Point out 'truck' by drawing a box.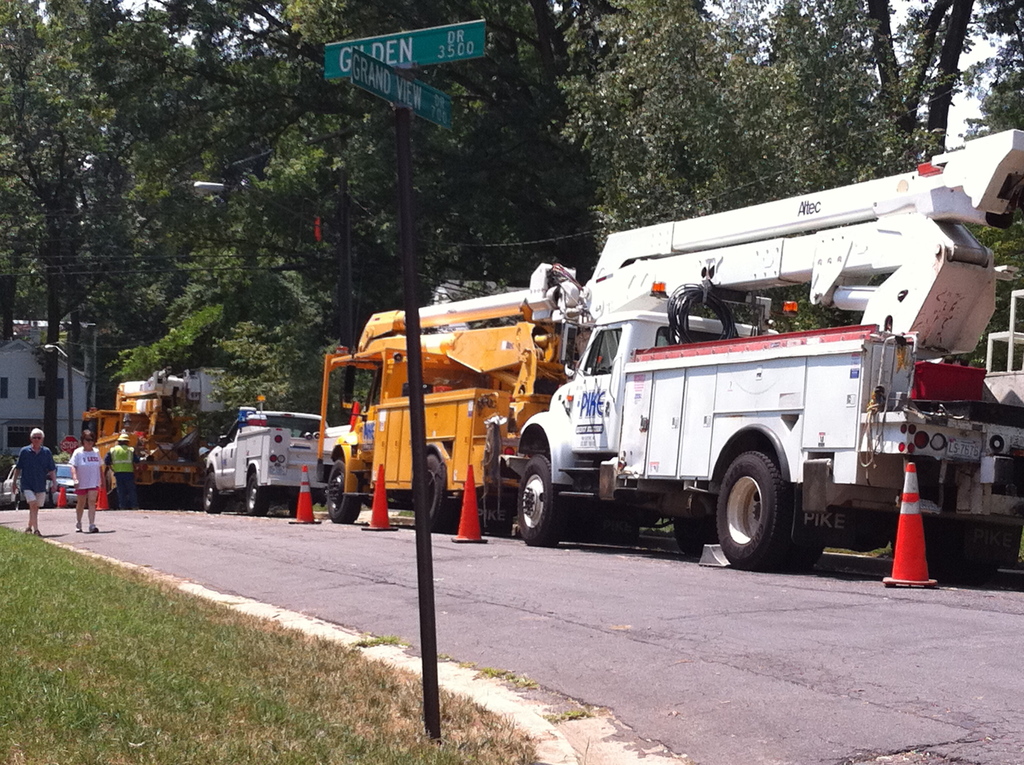
(left=404, top=172, right=967, bottom=594).
